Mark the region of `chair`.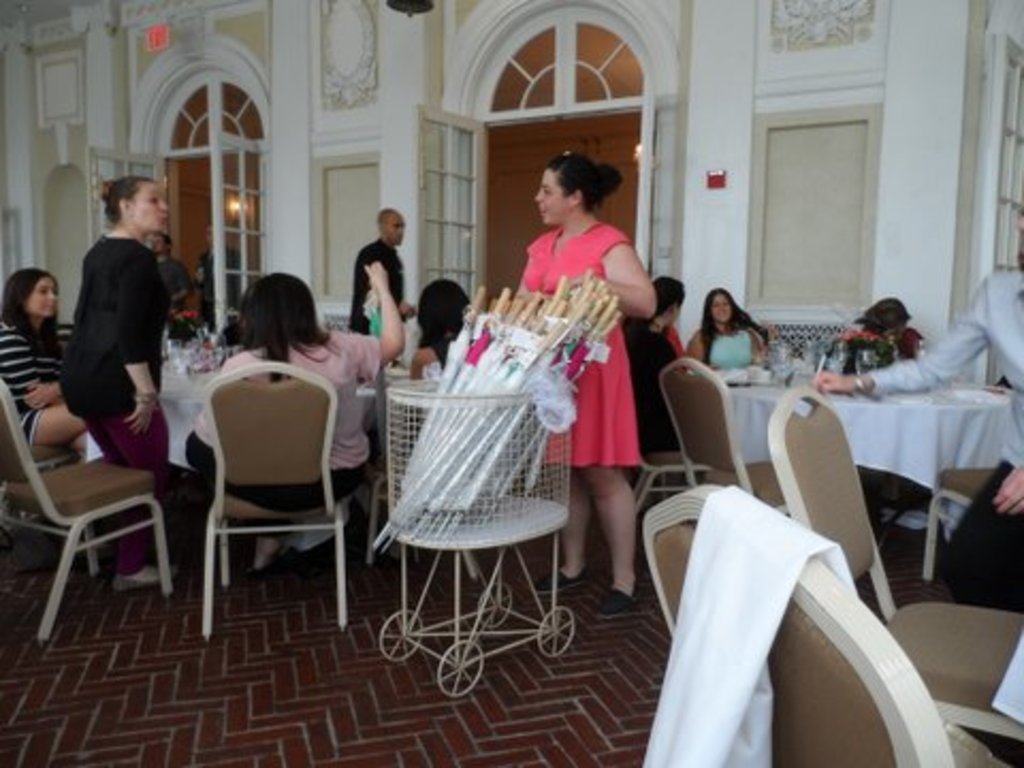
Region: box(625, 431, 713, 516).
